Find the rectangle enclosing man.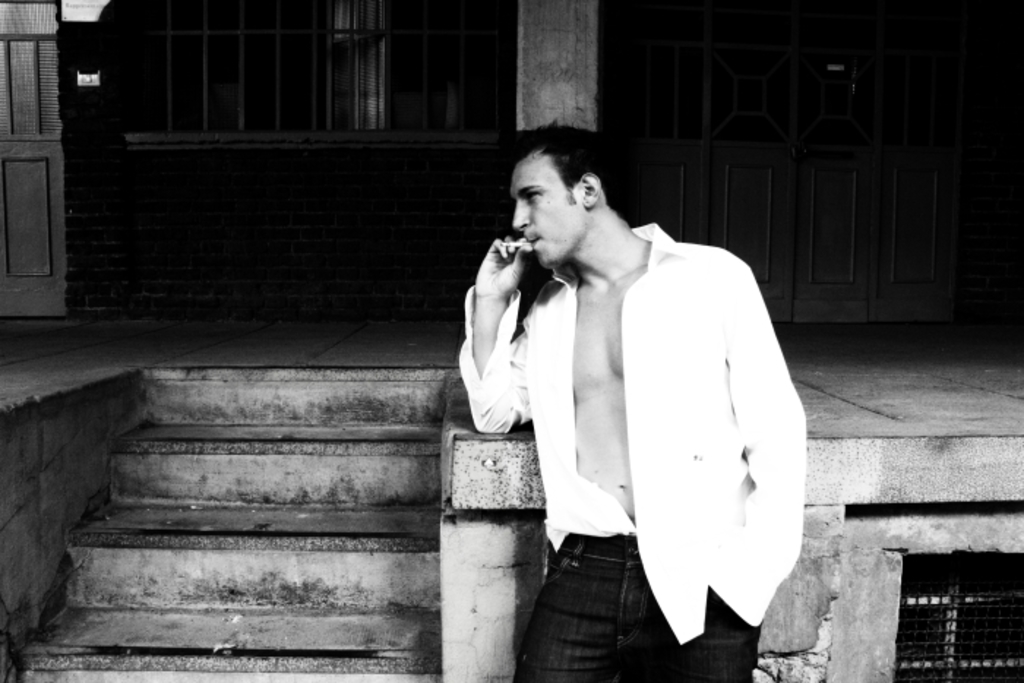
region(455, 127, 809, 682).
